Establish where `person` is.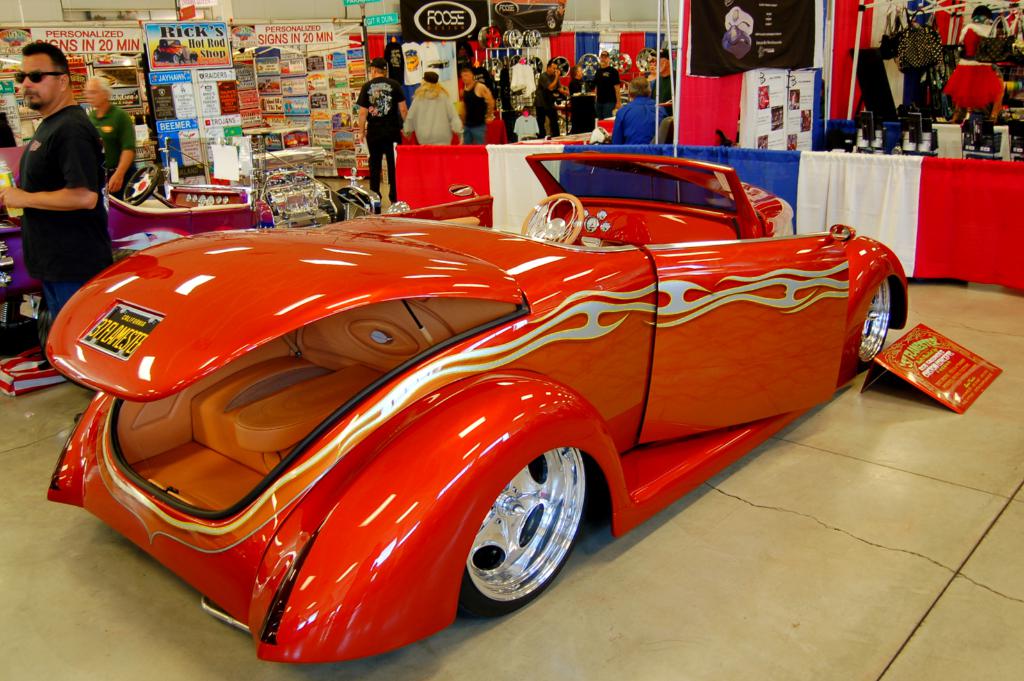
Established at x1=589, y1=51, x2=624, y2=120.
